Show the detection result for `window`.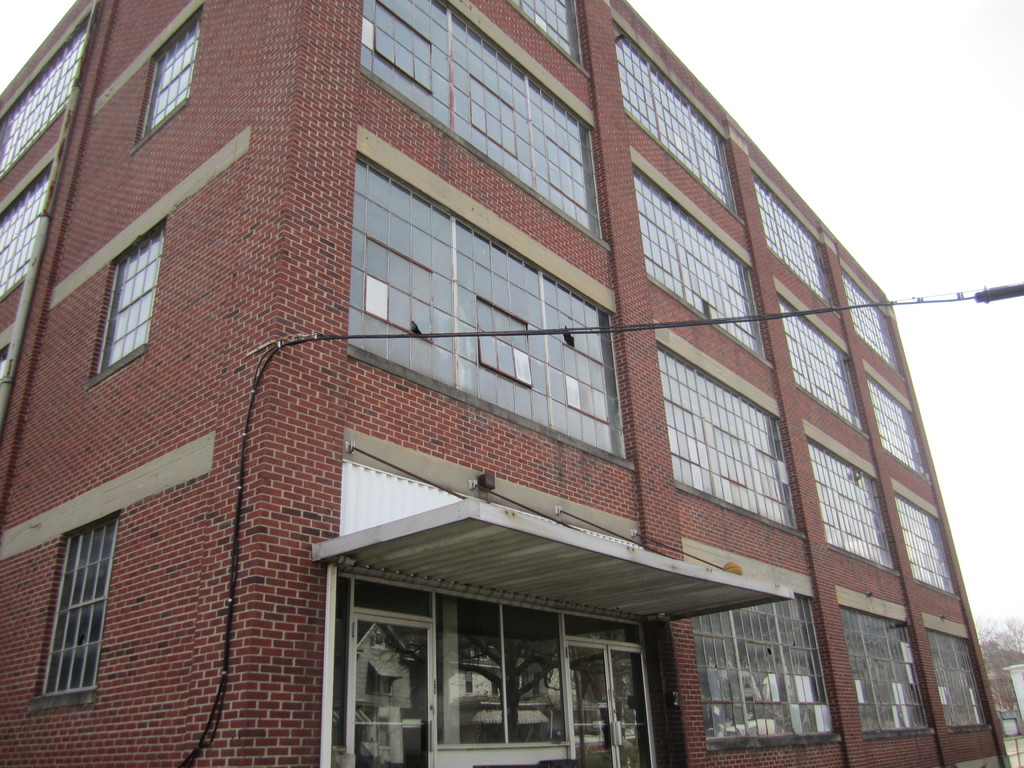
136,0,203,145.
